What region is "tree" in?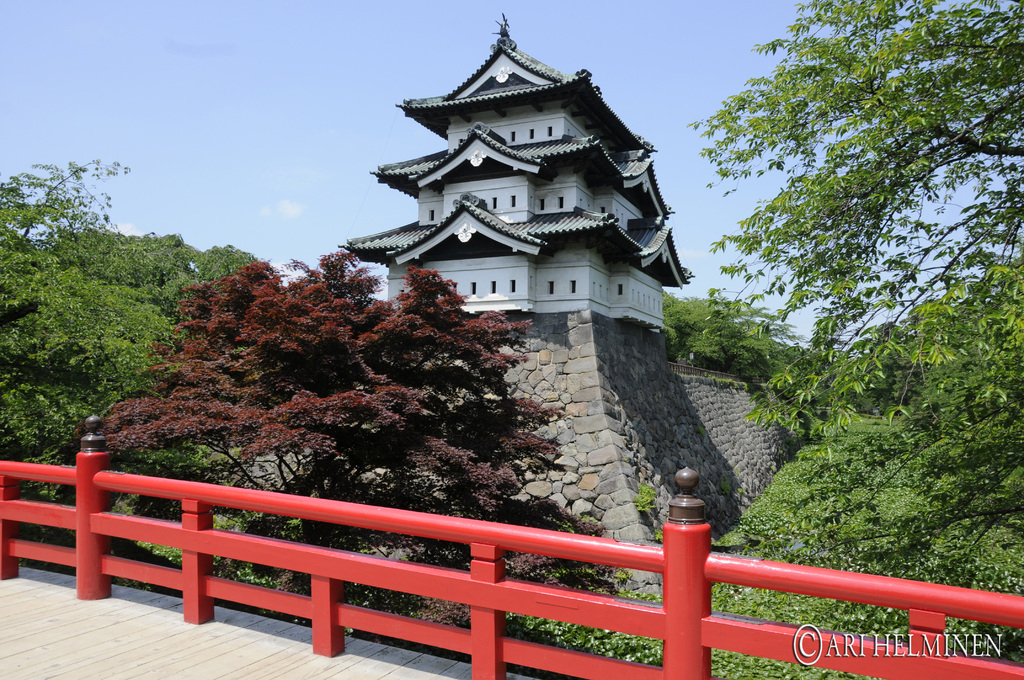
[left=740, top=326, right=810, bottom=431].
